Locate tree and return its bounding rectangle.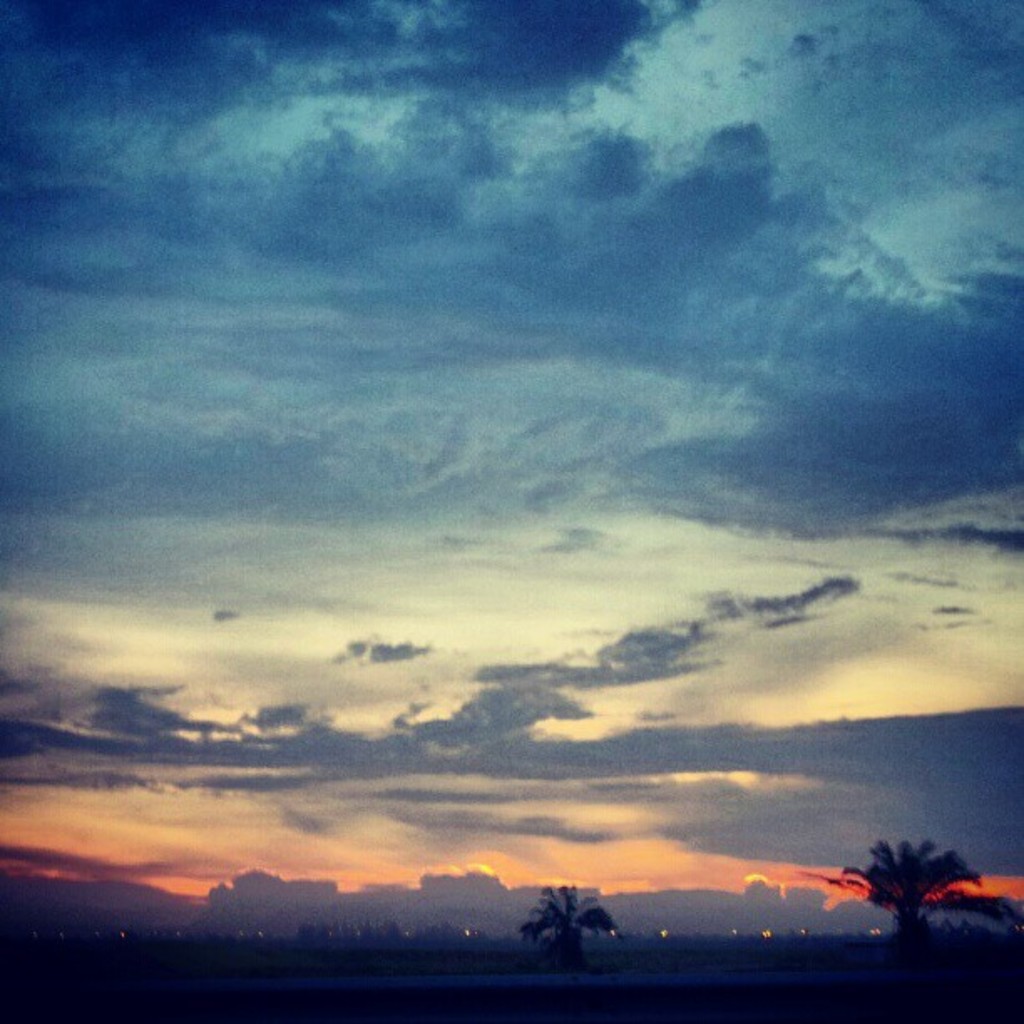
<bbox>835, 838, 987, 954</bbox>.
